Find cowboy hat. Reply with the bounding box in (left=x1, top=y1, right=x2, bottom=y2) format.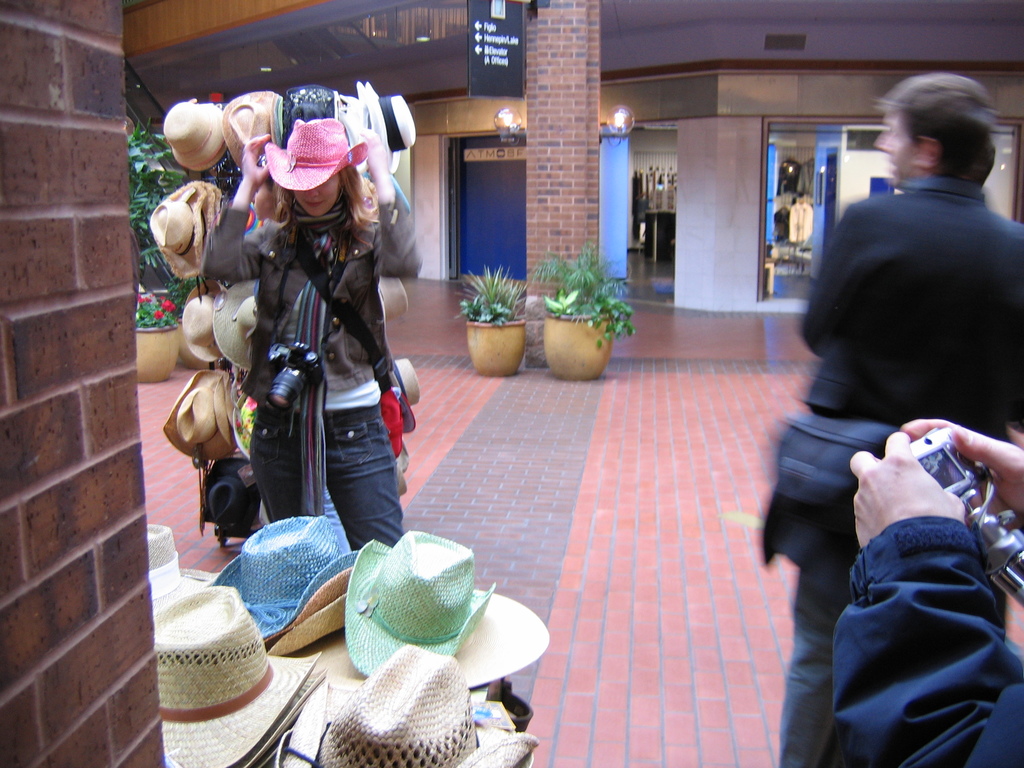
(left=161, top=97, right=230, bottom=180).
